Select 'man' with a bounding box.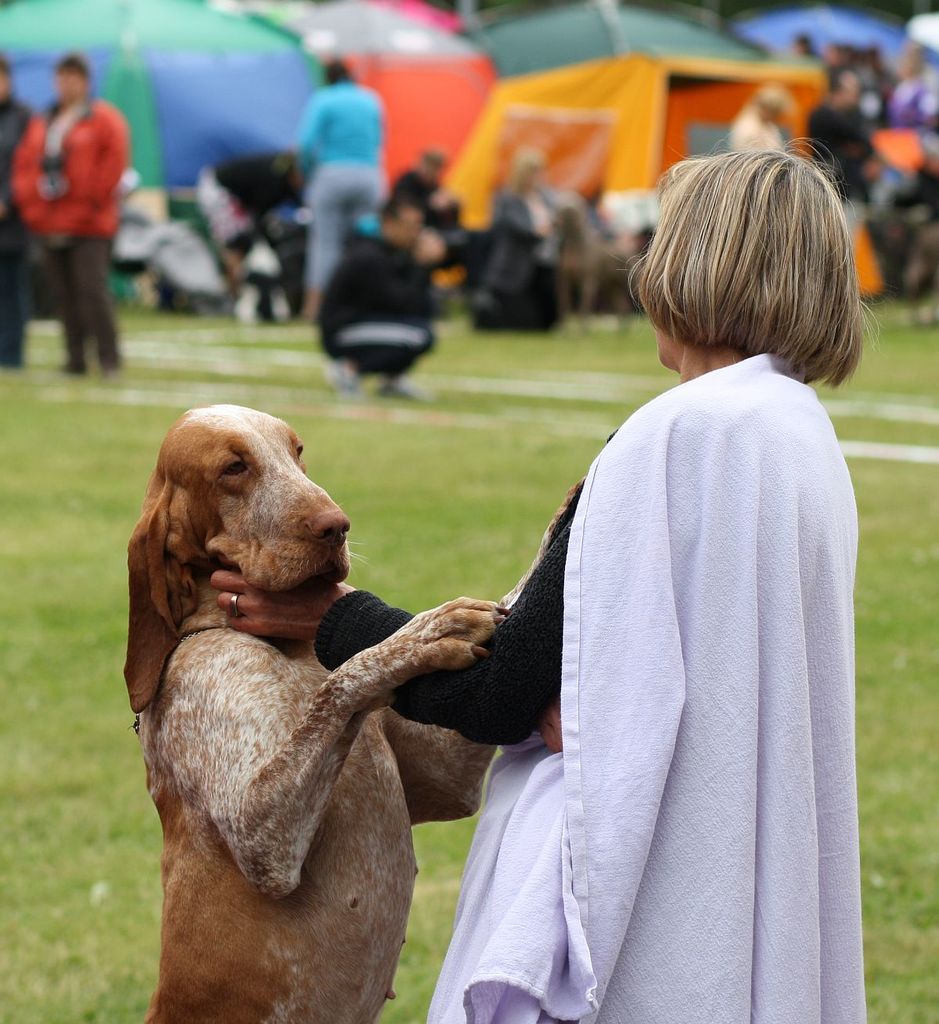
select_region(309, 194, 437, 405).
